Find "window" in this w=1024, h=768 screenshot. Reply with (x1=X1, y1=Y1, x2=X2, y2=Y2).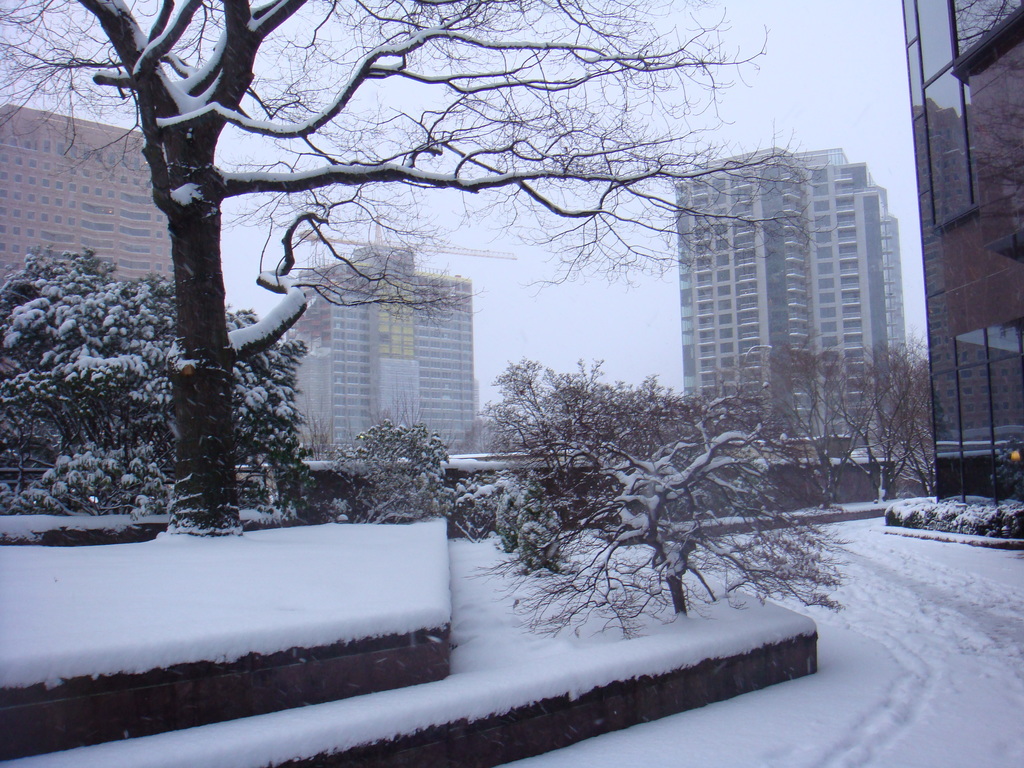
(x1=819, y1=275, x2=837, y2=288).
